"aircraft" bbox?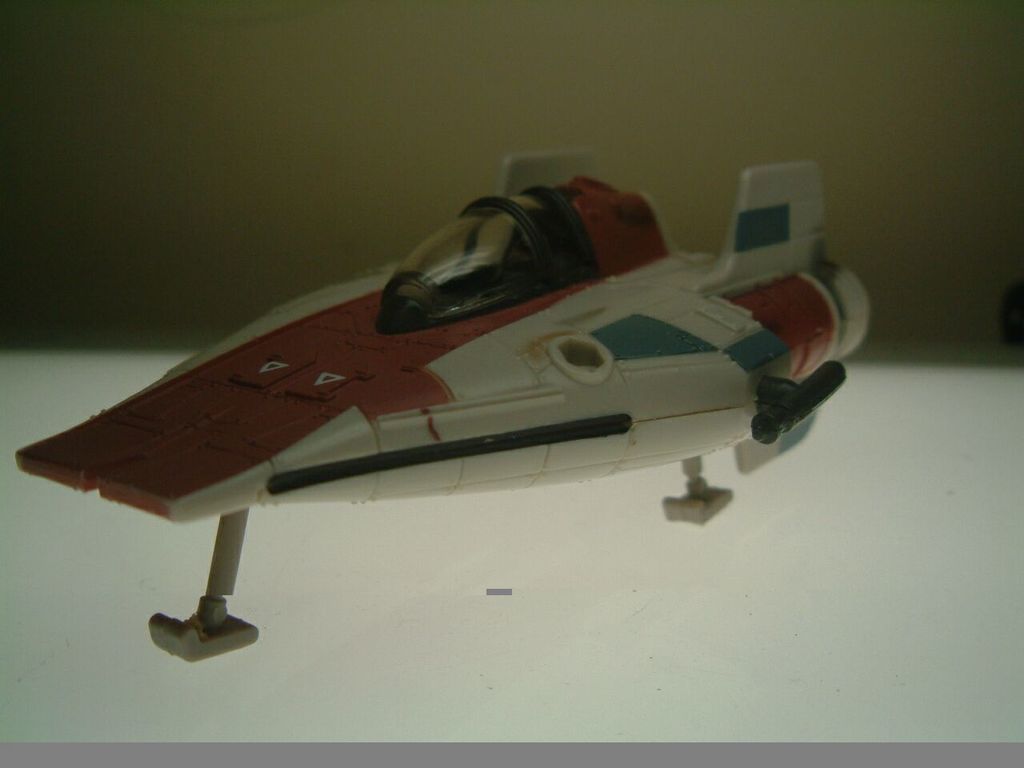
{"x1": 12, "y1": 152, "x2": 870, "y2": 668}
